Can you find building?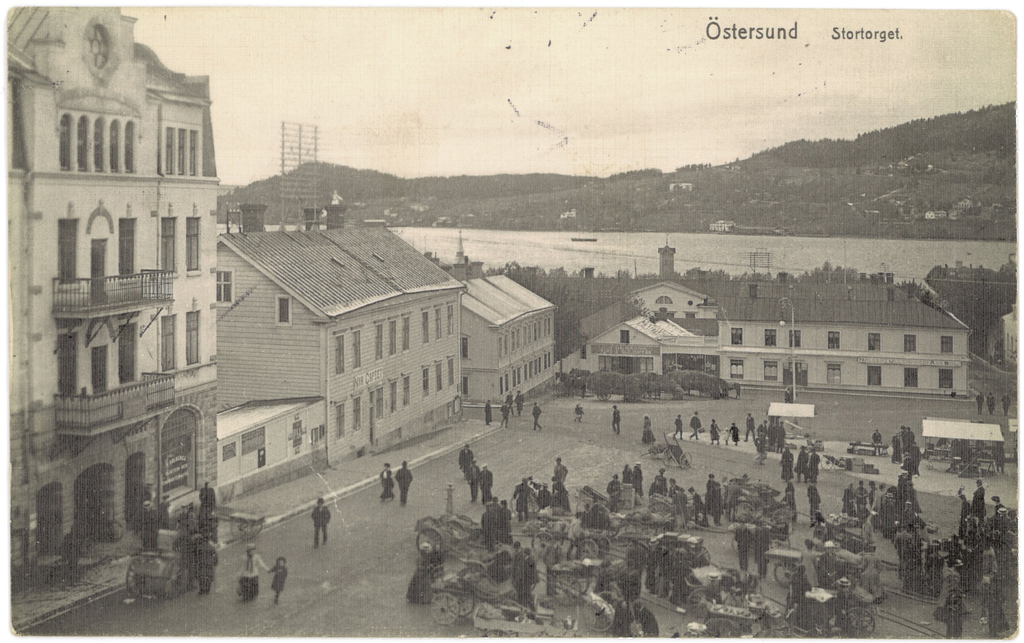
Yes, bounding box: box(721, 281, 975, 398).
